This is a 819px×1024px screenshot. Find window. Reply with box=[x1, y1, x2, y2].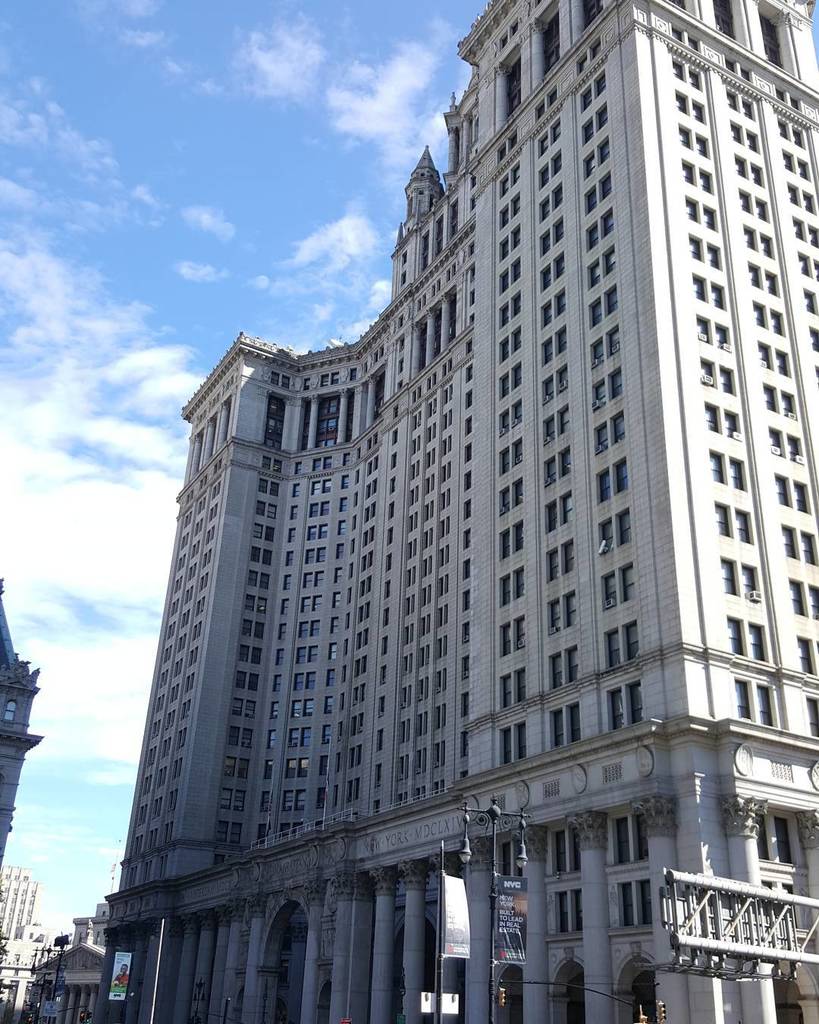
box=[598, 510, 623, 546].
